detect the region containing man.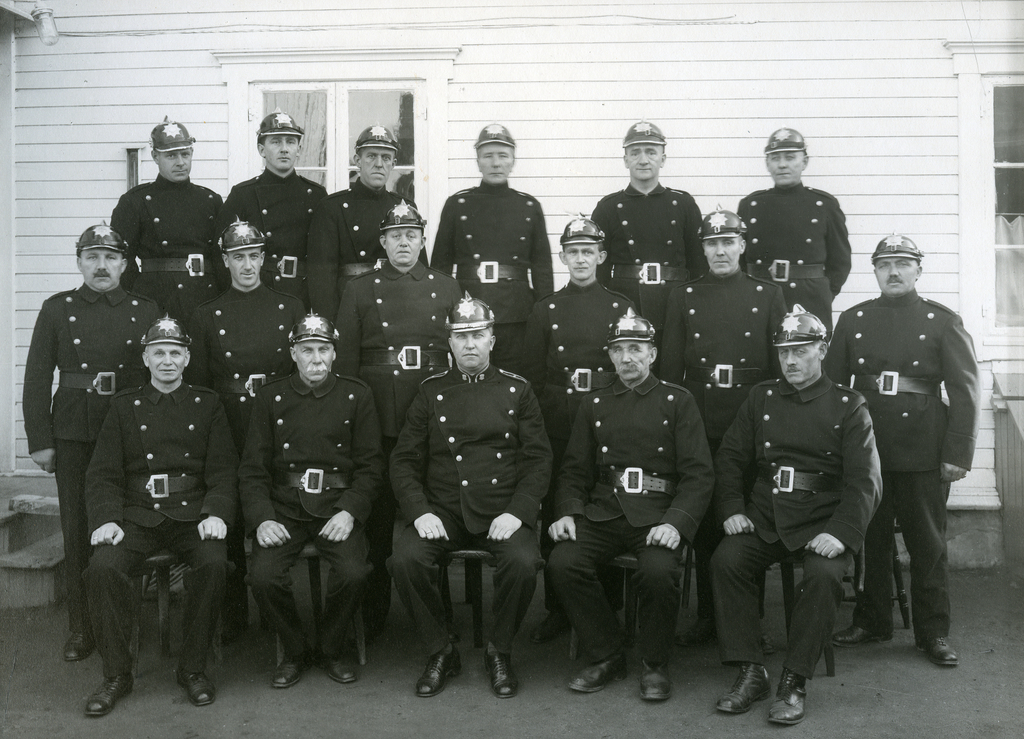
l=840, t=220, r=980, b=686.
